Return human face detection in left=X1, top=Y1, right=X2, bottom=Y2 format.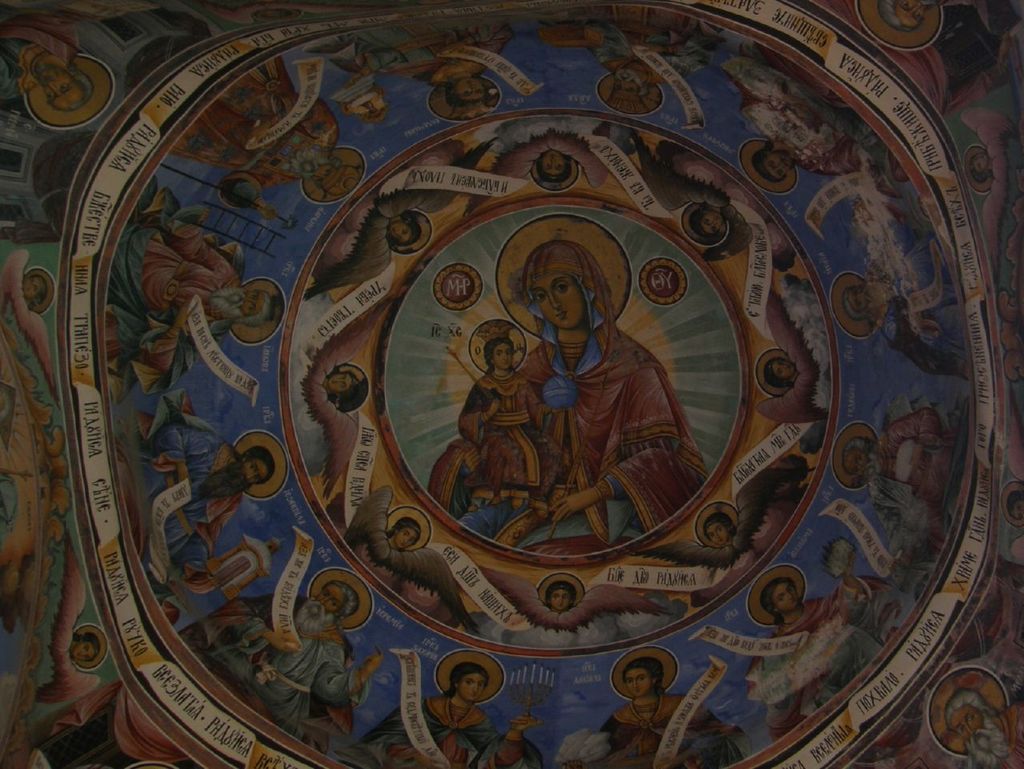
left=71, top=639, right=93, bottom=663.
